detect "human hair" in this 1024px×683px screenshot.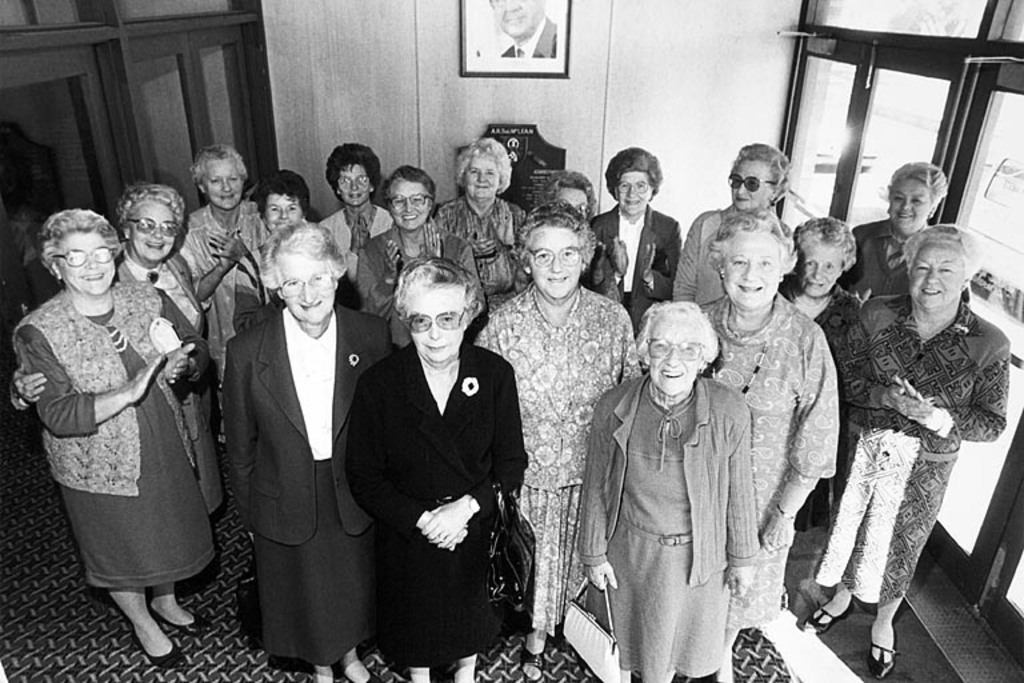
Detection: crop(257, 216, 353, 292).
